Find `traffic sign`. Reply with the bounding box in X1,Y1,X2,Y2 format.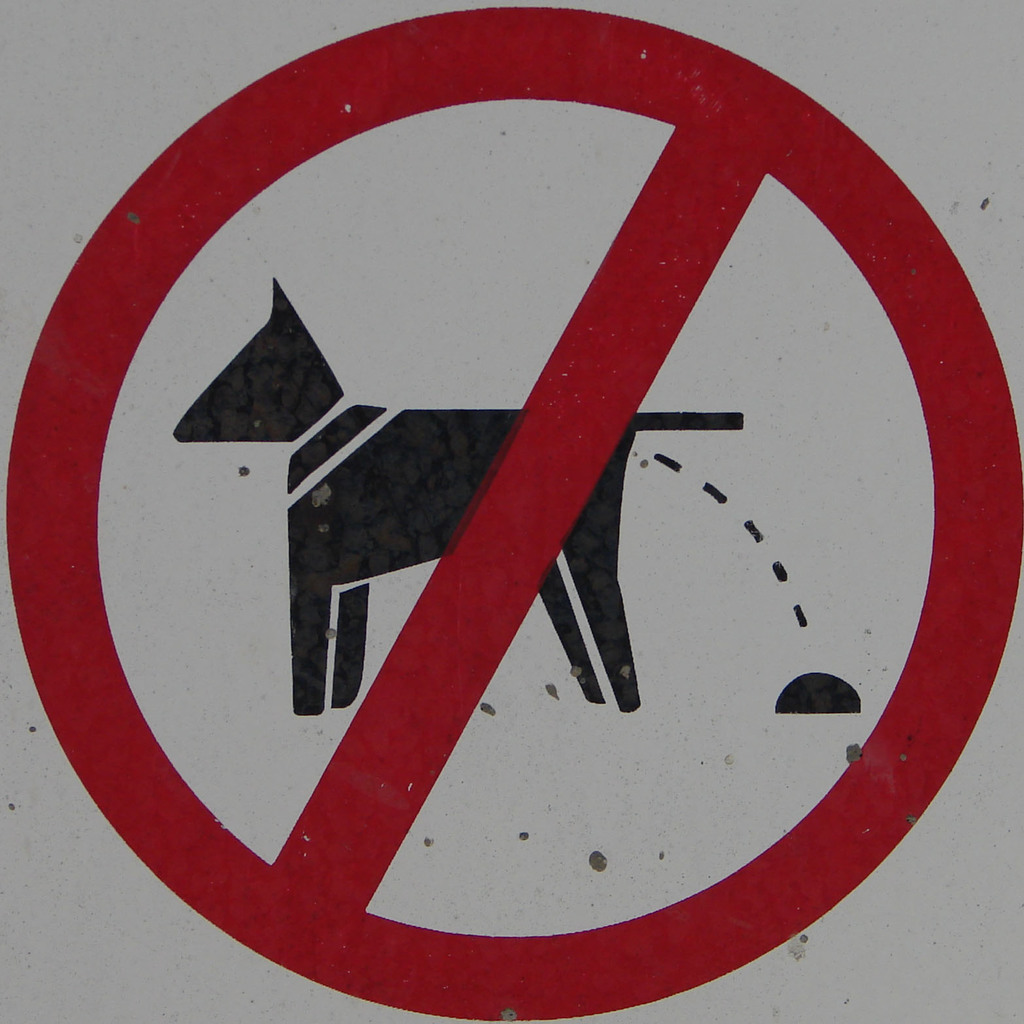
0,0,1023,1023.
